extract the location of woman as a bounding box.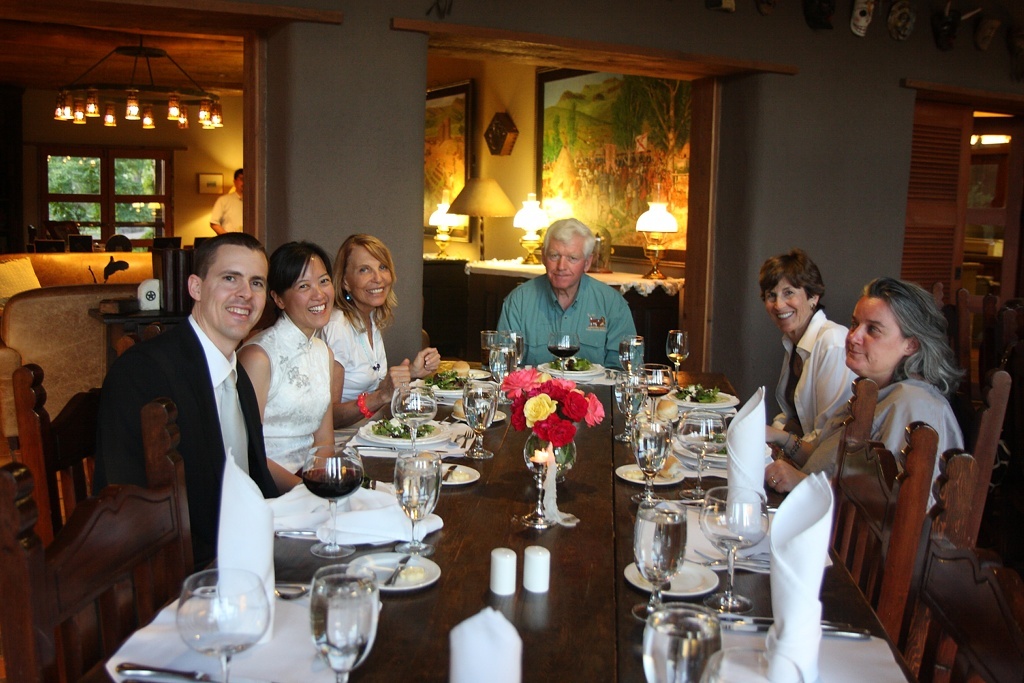
BBox(319, 232, 444, 442).
